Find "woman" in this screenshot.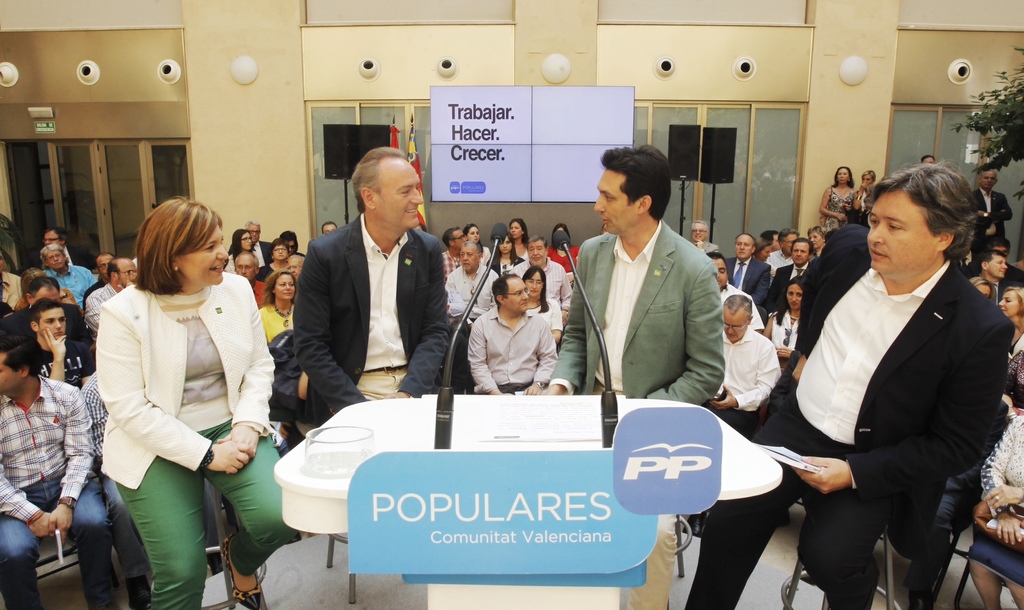
The bounding box for "woman" is 967/275/993/298.
